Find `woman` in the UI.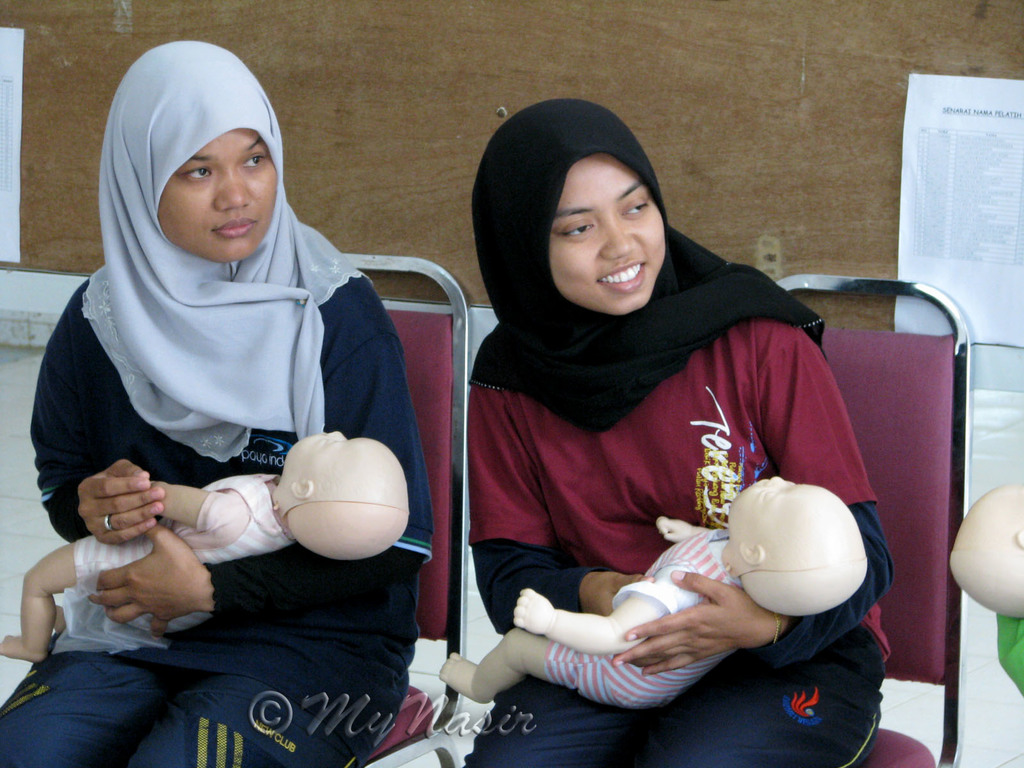
UI element at {"x1": 36, "y1": 49, "x2": 440, "y2": 758}.
